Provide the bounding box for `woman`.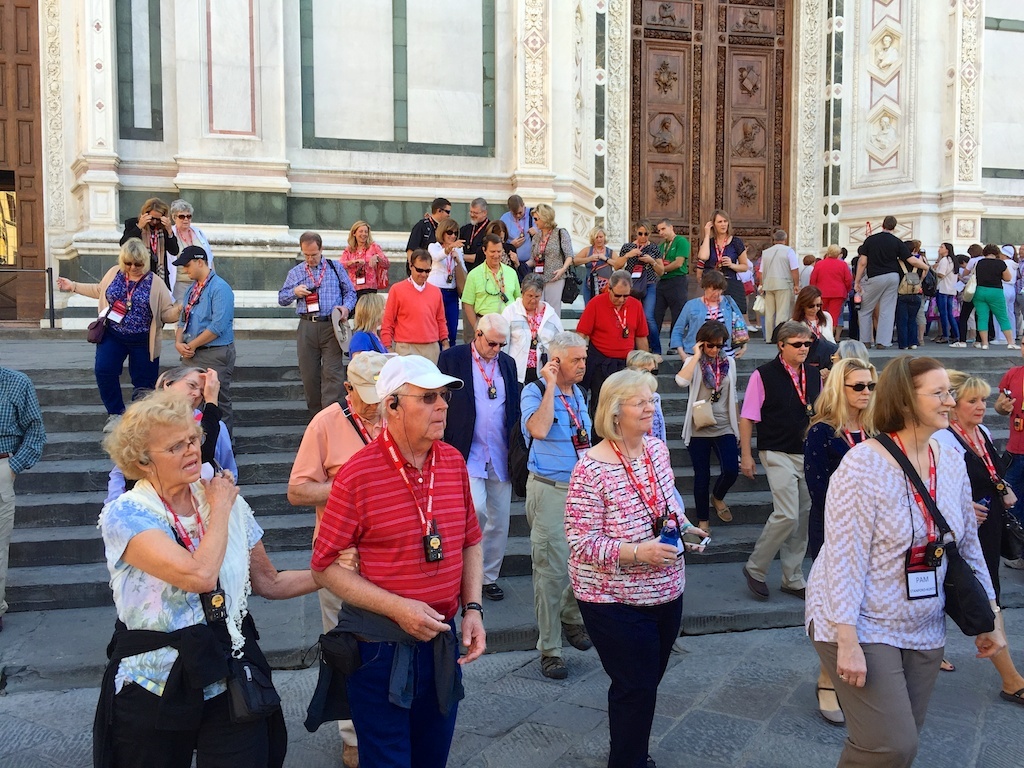
Rect(557, 363, 703, 767).
